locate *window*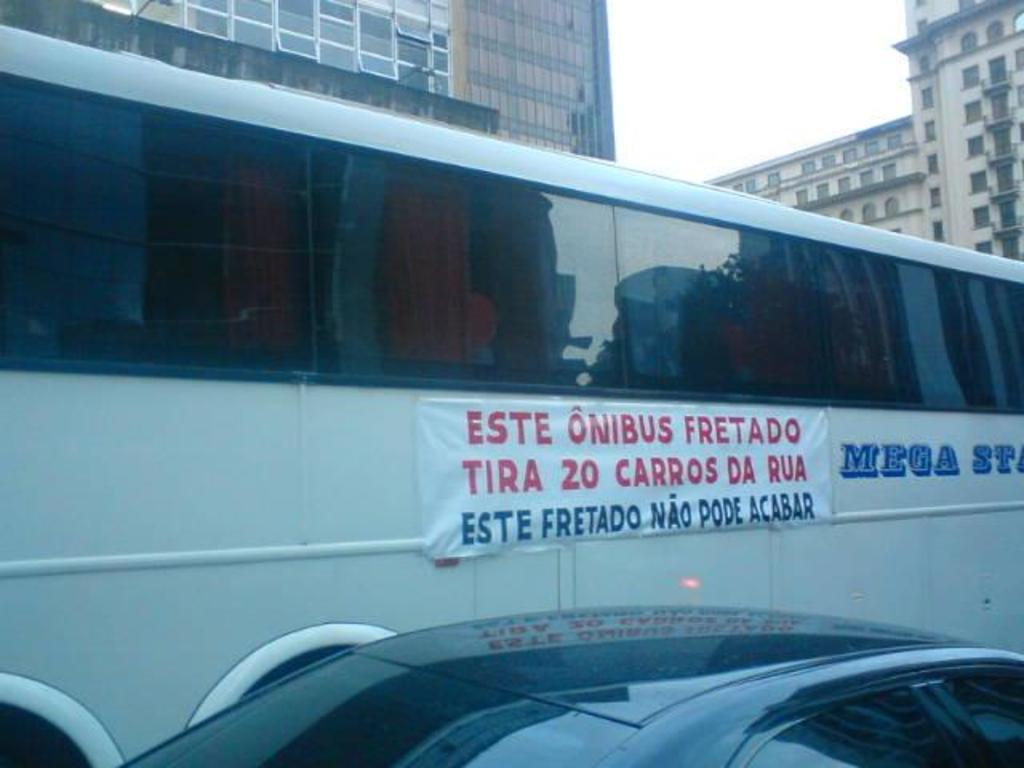
x1=992, y1=117, x2=1016, y2=158
